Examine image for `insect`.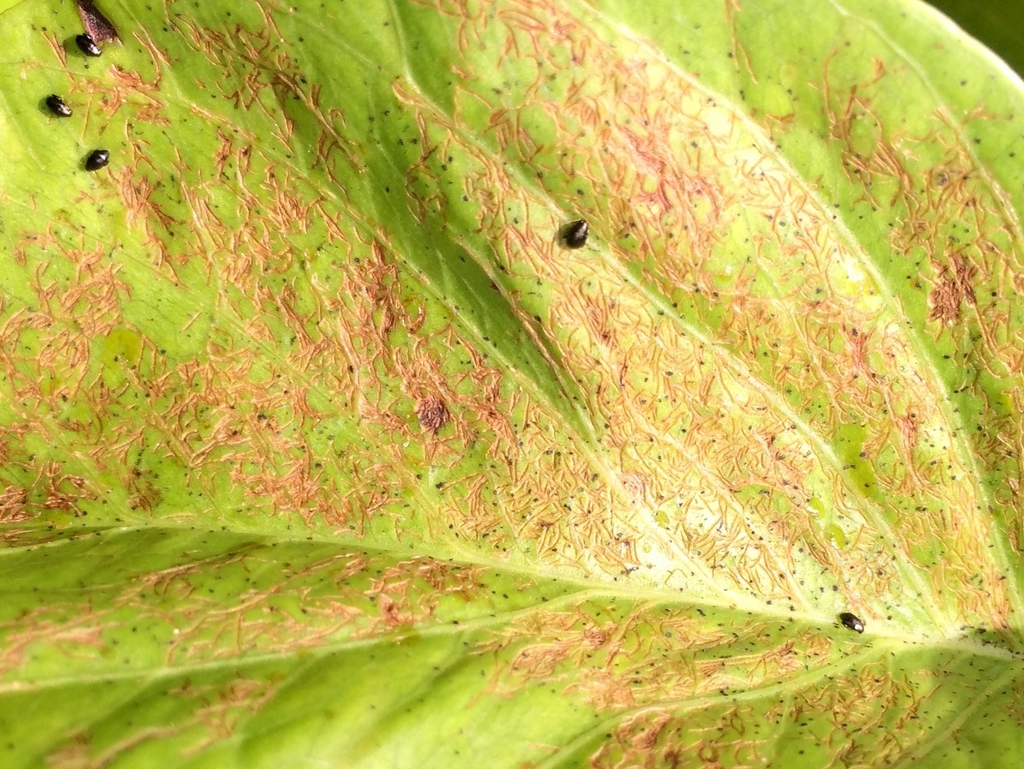
Examination result: crop(840, 614, 865, 631).
